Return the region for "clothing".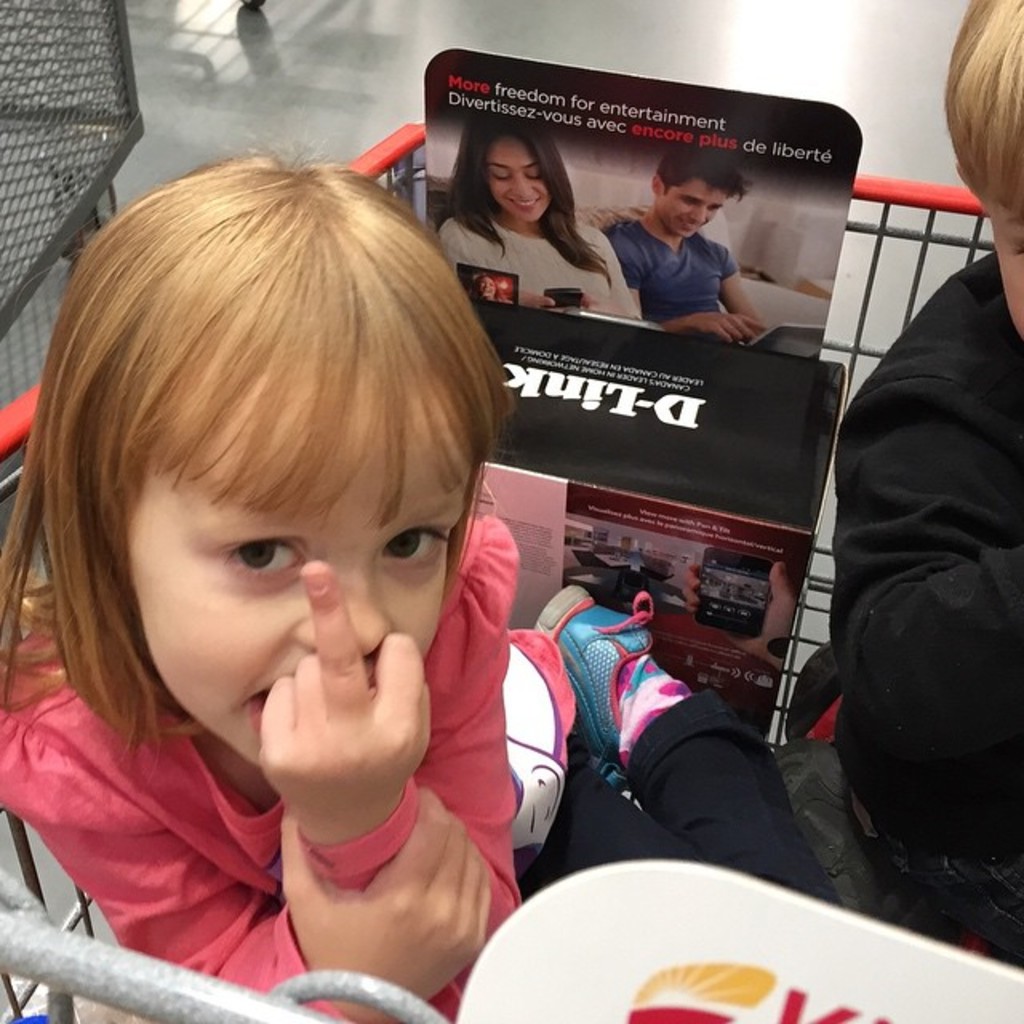
(792,125,1023,938).
